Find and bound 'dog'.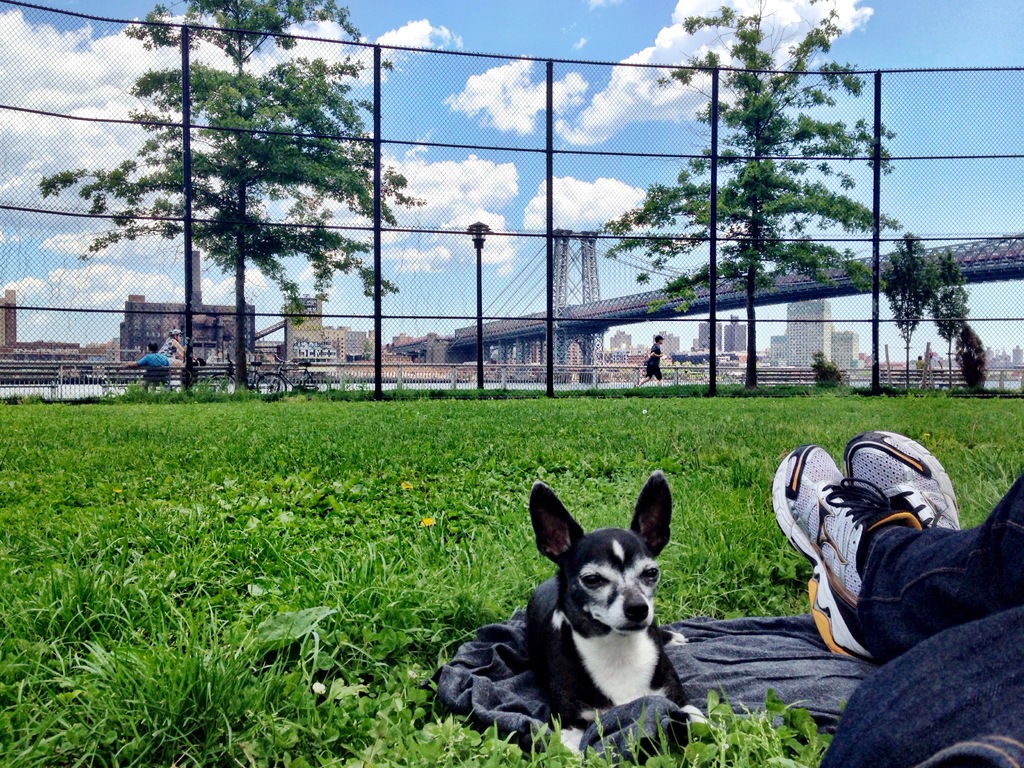
Bound: [527,468,715,758].
